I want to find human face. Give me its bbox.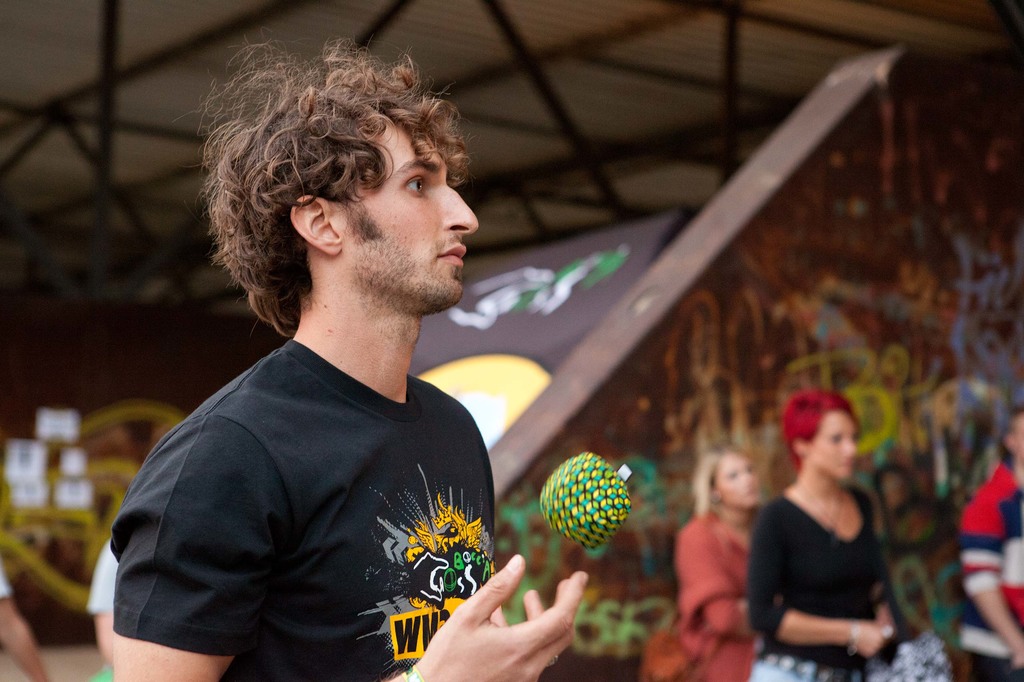
region(815, 409, 861, 482).
